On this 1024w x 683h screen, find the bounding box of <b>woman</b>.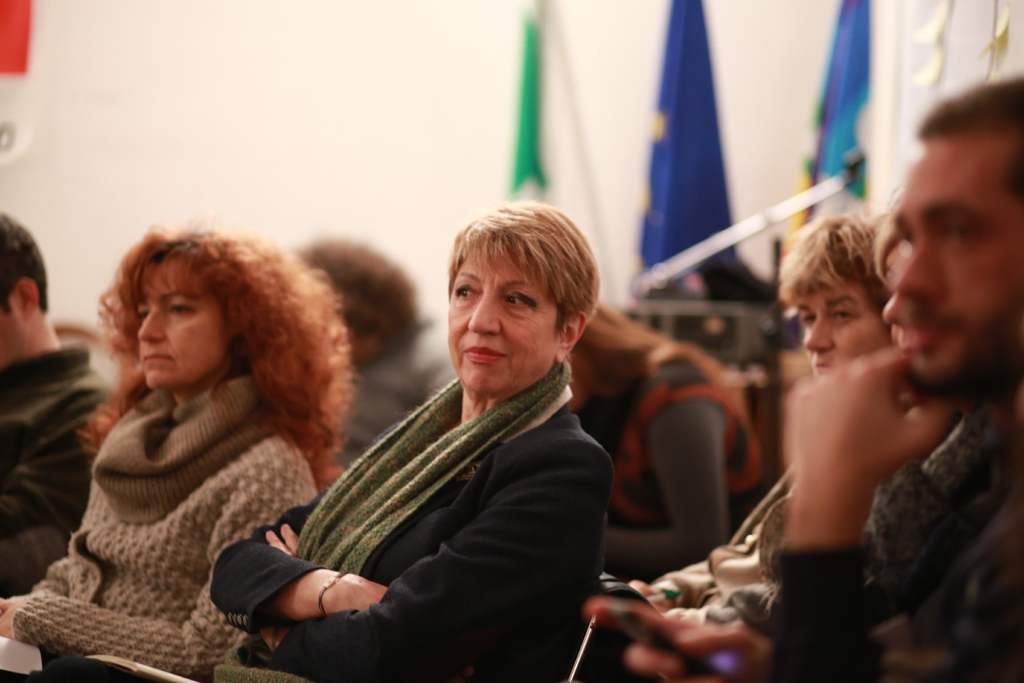
Bounding box: [x1=28, y1=197, x2=616, y2=682].
